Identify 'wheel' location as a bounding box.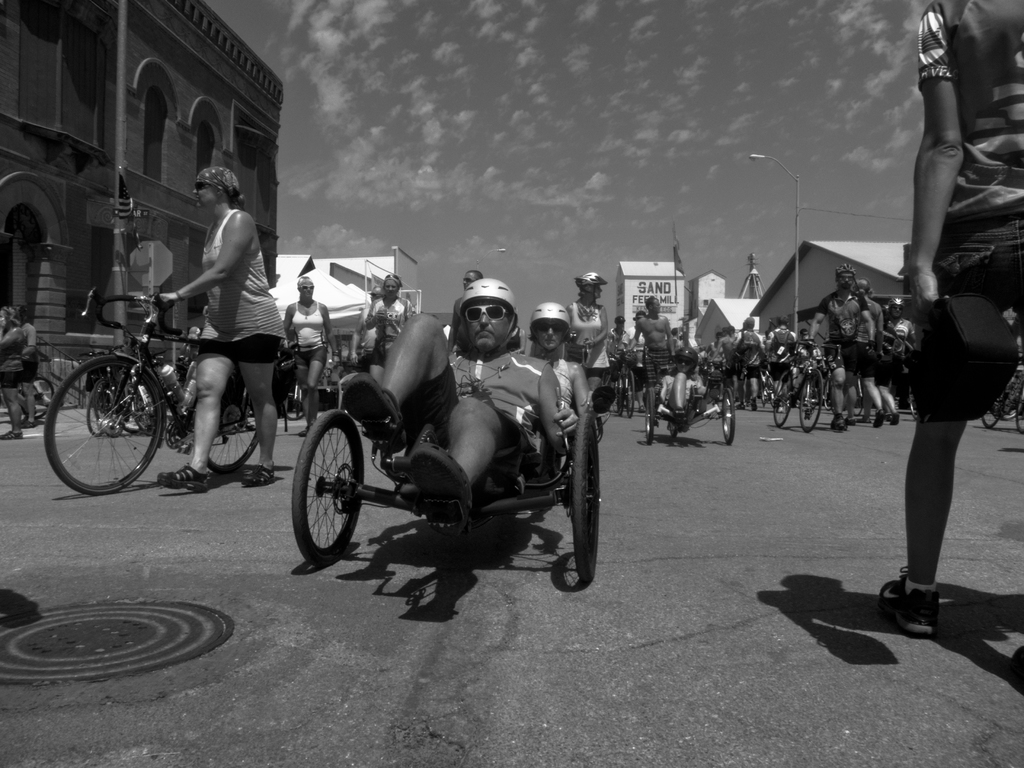
721,390,737,442.
